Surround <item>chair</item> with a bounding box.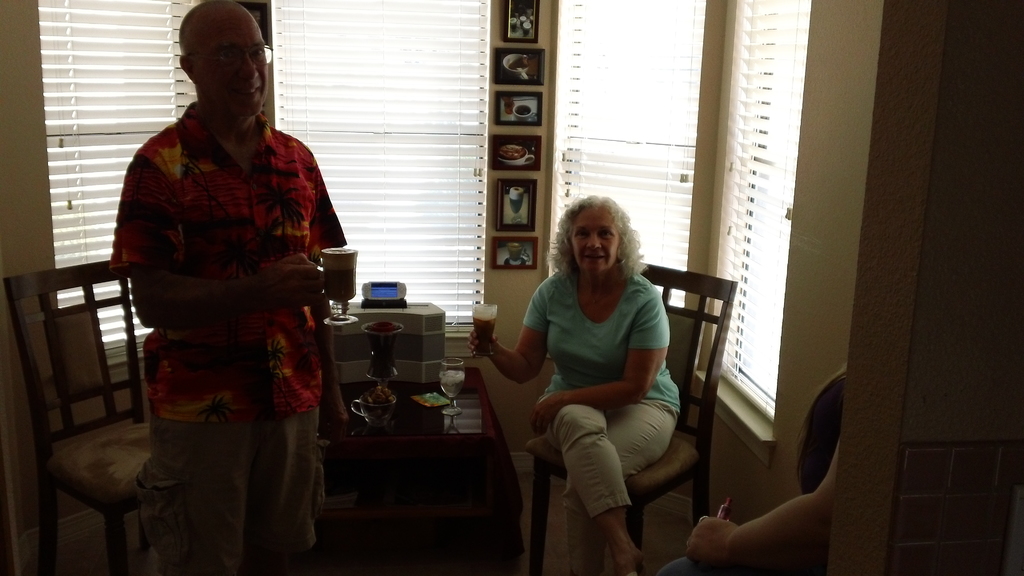
<box>522,261,737,575</box>.
